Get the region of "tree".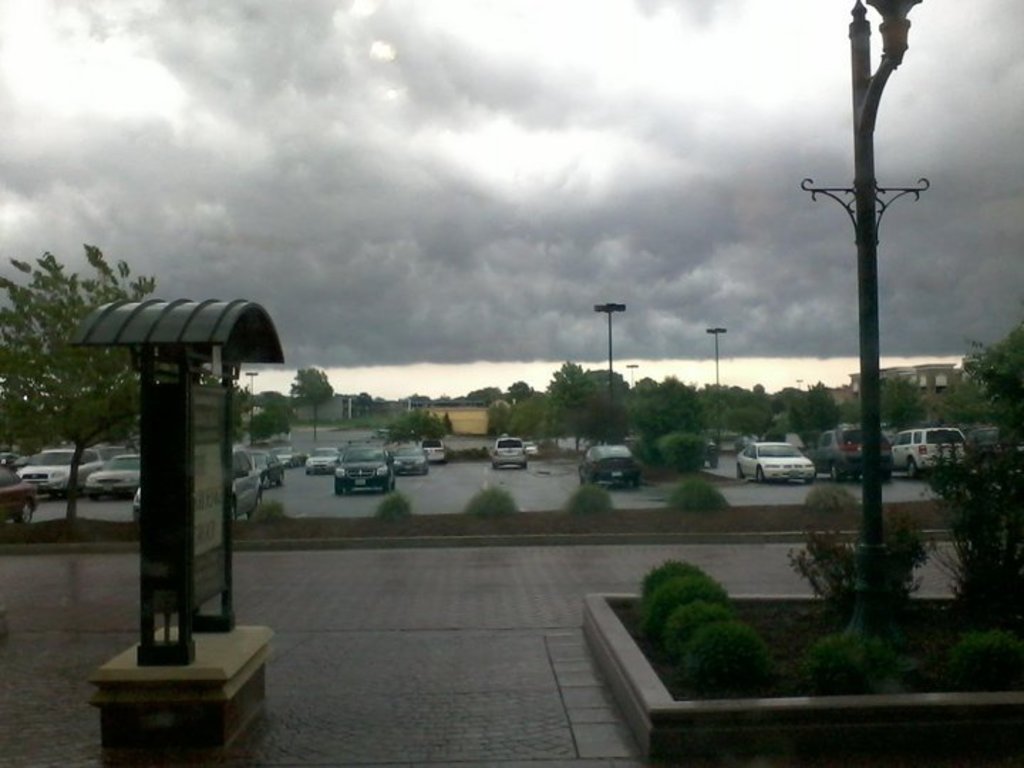
locate(963, 323, 1023, 454).
